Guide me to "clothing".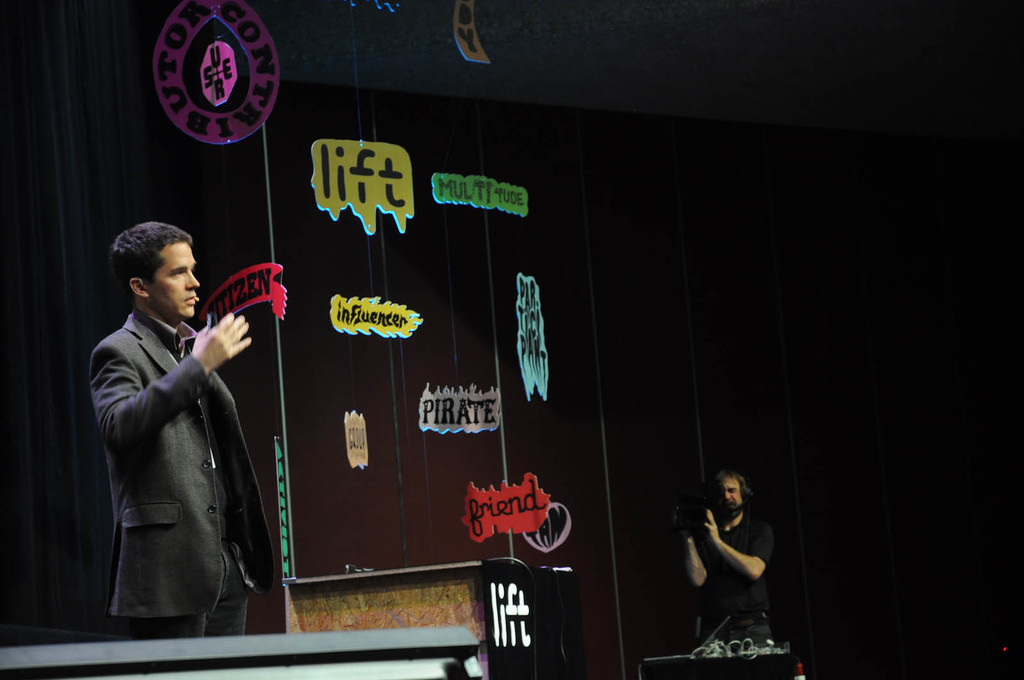
Guidance: BBox(683, 508, 774, 643).
